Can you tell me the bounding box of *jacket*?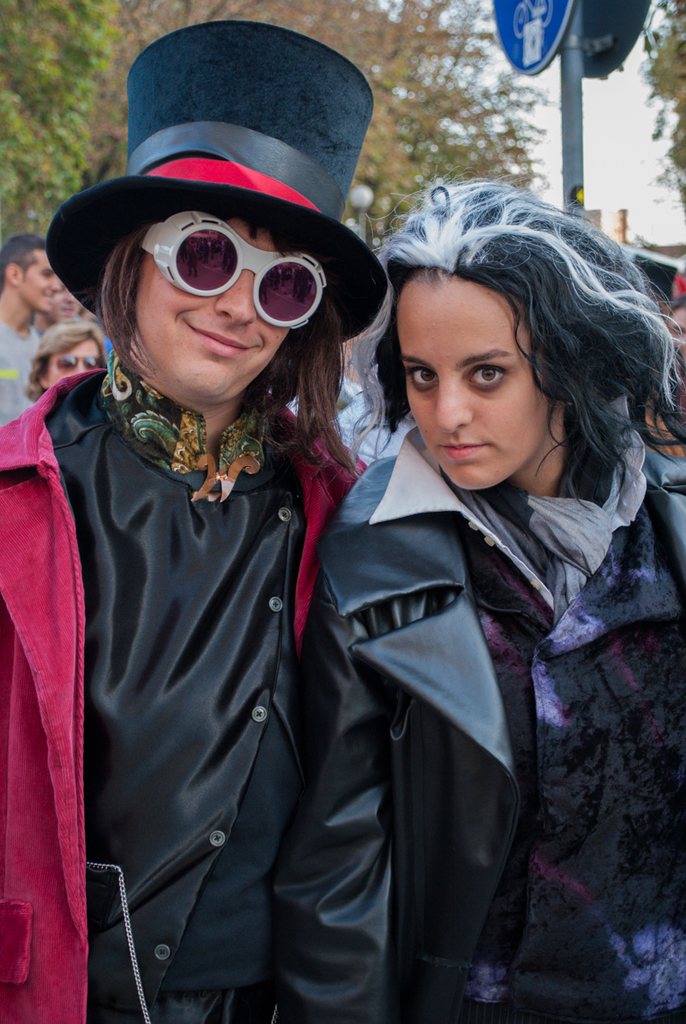
[263, 333, 670, 990].
